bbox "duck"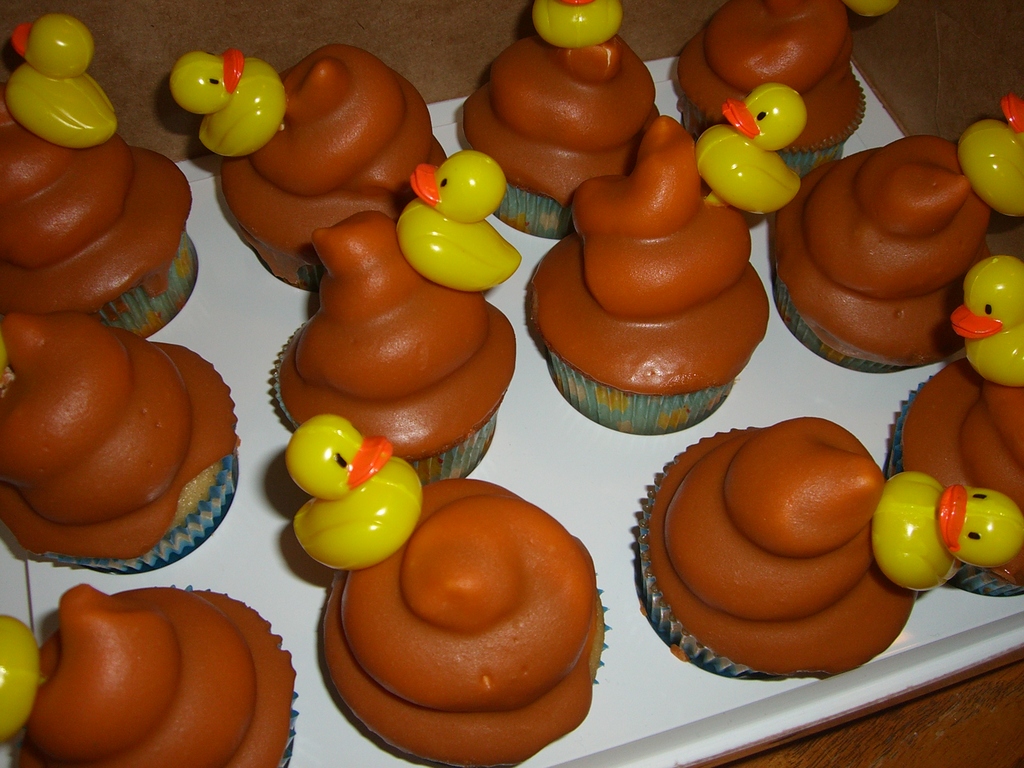
pyautogui.locateOnScreen(956, 261, 1023, 387)
